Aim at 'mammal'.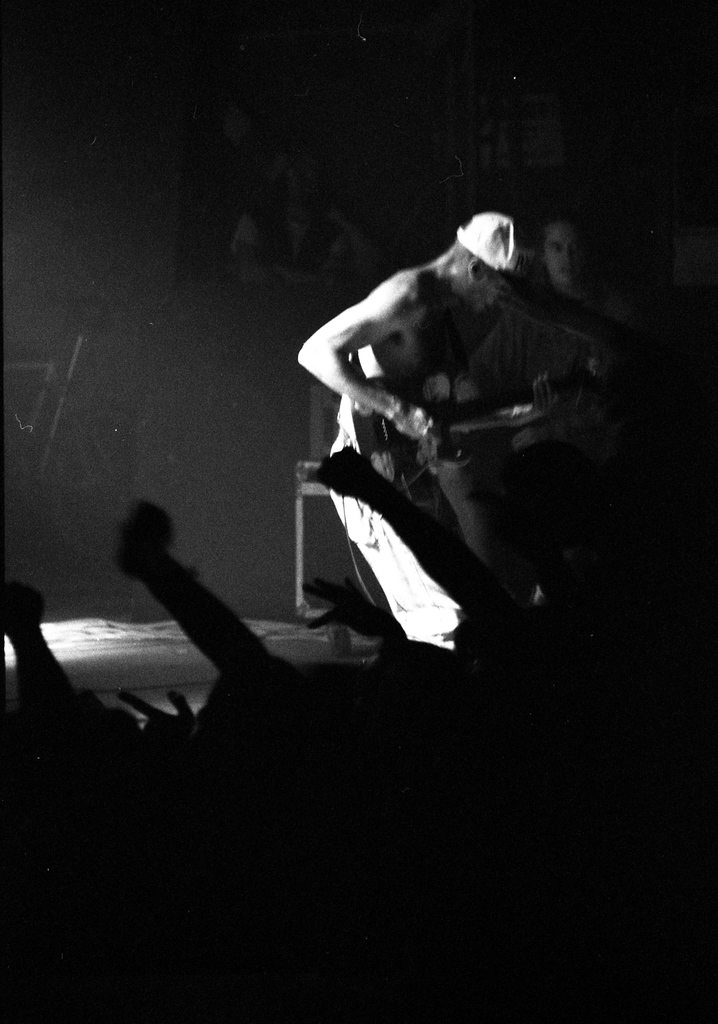
Aimed at {"x1": 509, "y1": 218, "x2": 631, "y2": 360}.
